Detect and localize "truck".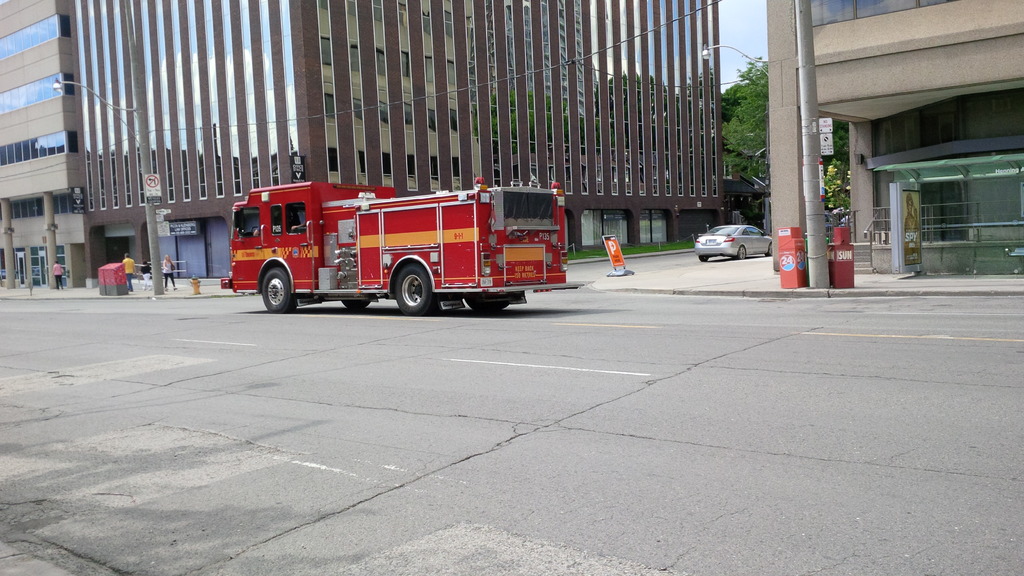
Localized at pyautogui.locateOnScreen(216, 179, 586, 319).
